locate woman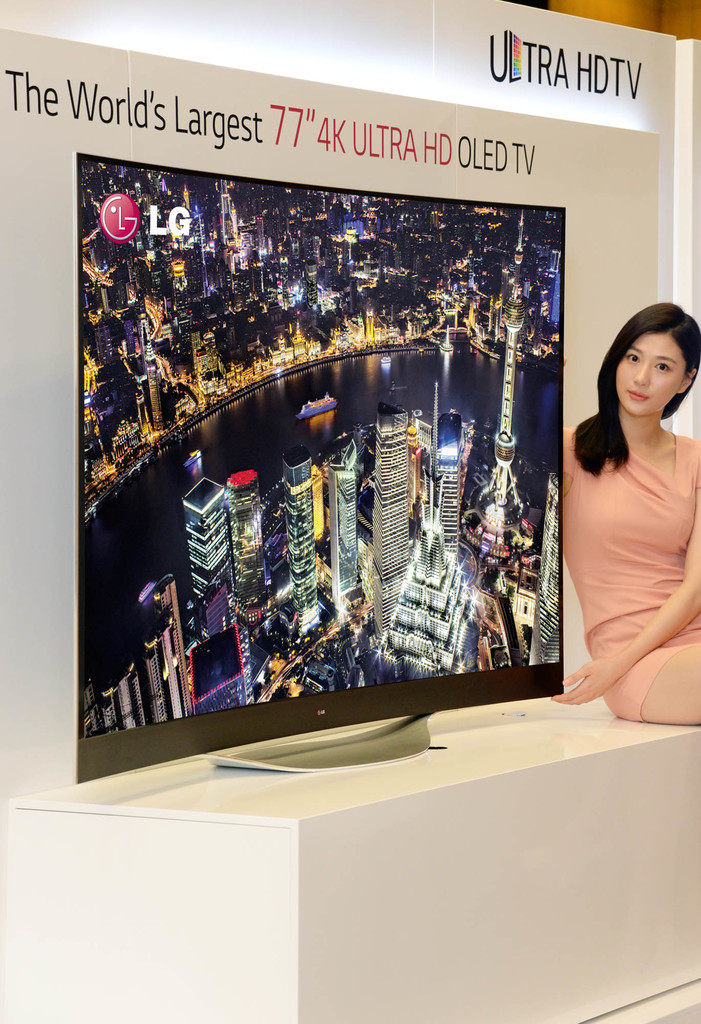
crop(549, 278, 700, 745)
